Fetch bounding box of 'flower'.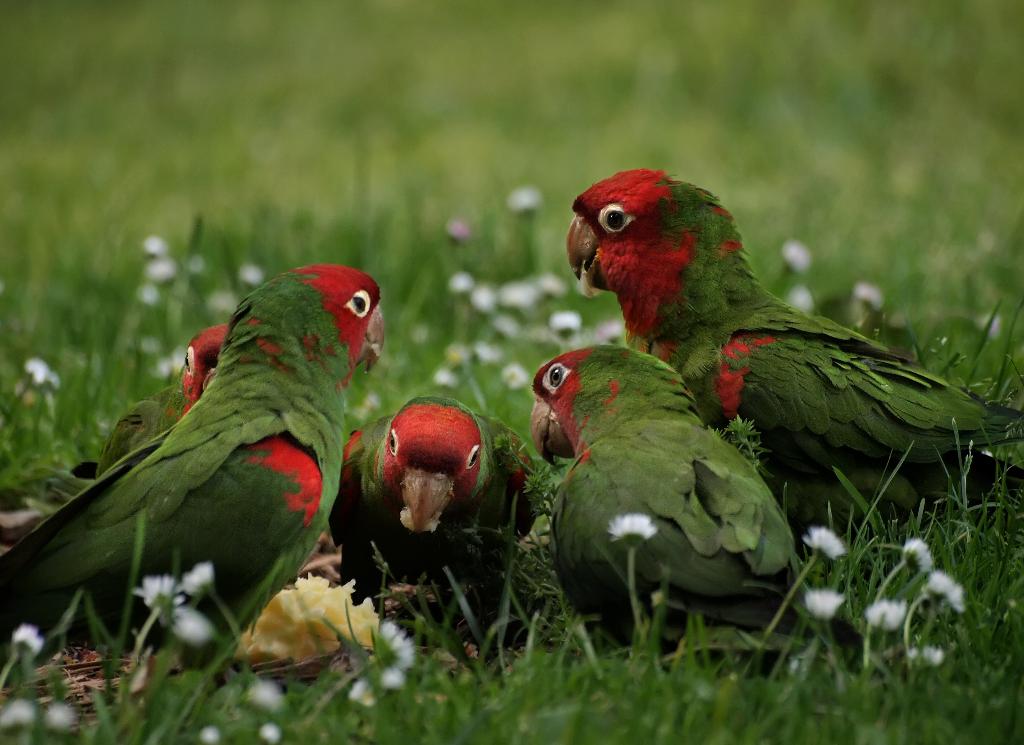
Bbox: x1=802 y1=588 x2=843 y2=619.
